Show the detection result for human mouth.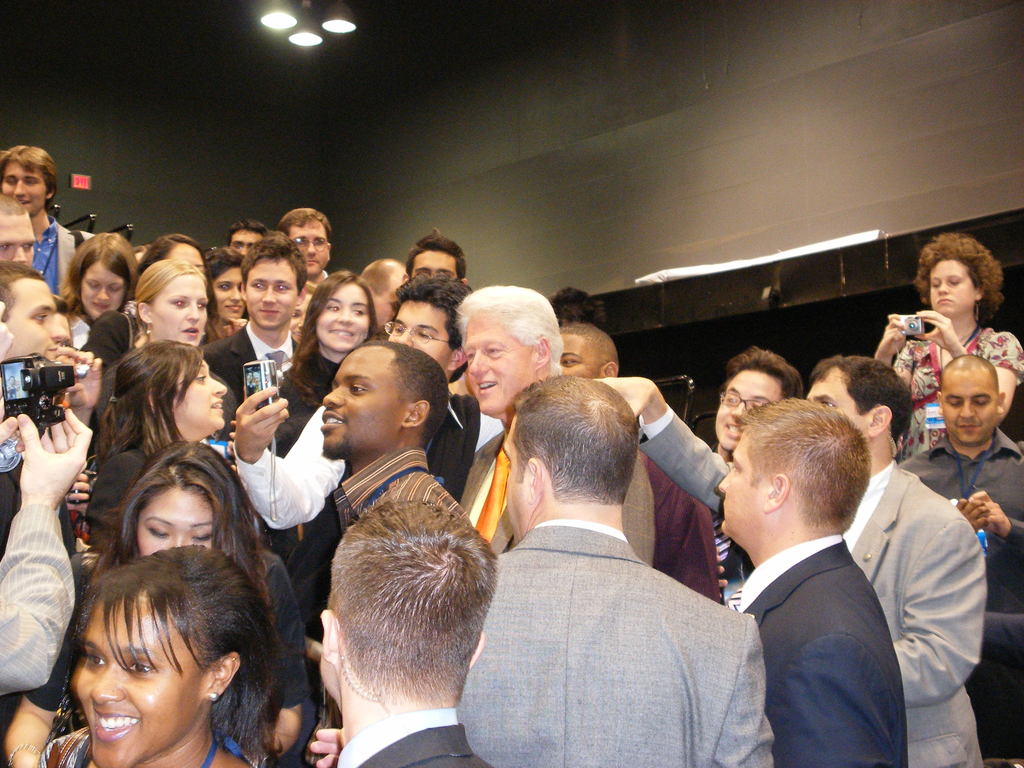
[left=91, top=296, right=112, bottom=309].
